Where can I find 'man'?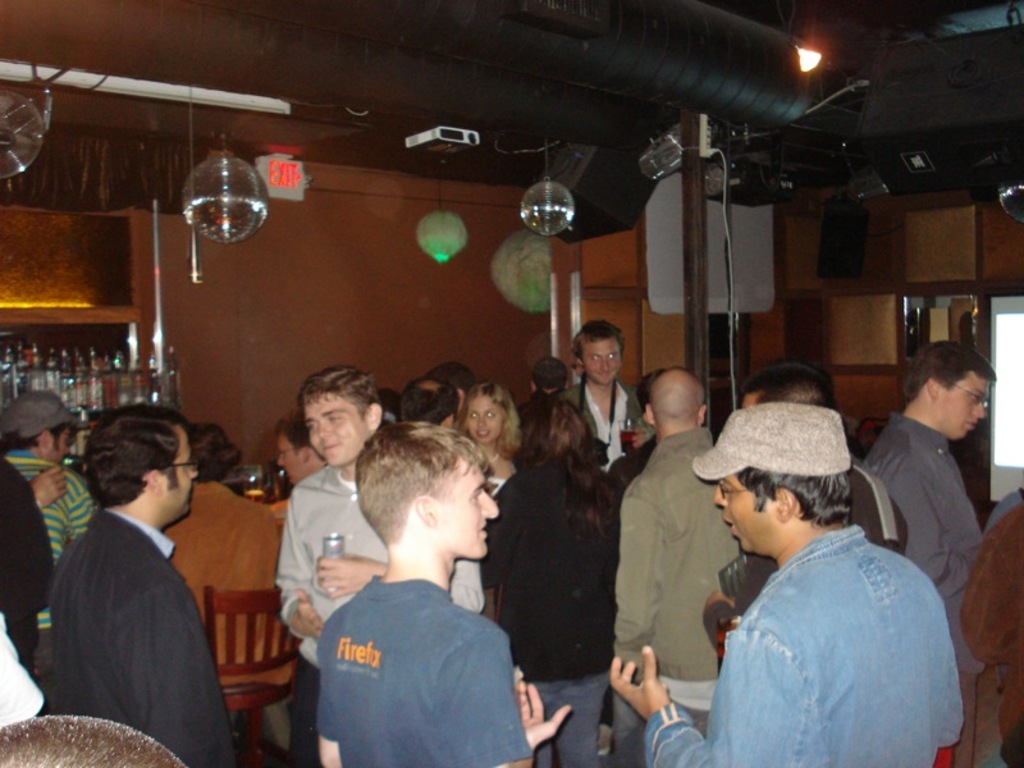
You can find it at (x1=861, y1=340, x2=1001, y2=767).
